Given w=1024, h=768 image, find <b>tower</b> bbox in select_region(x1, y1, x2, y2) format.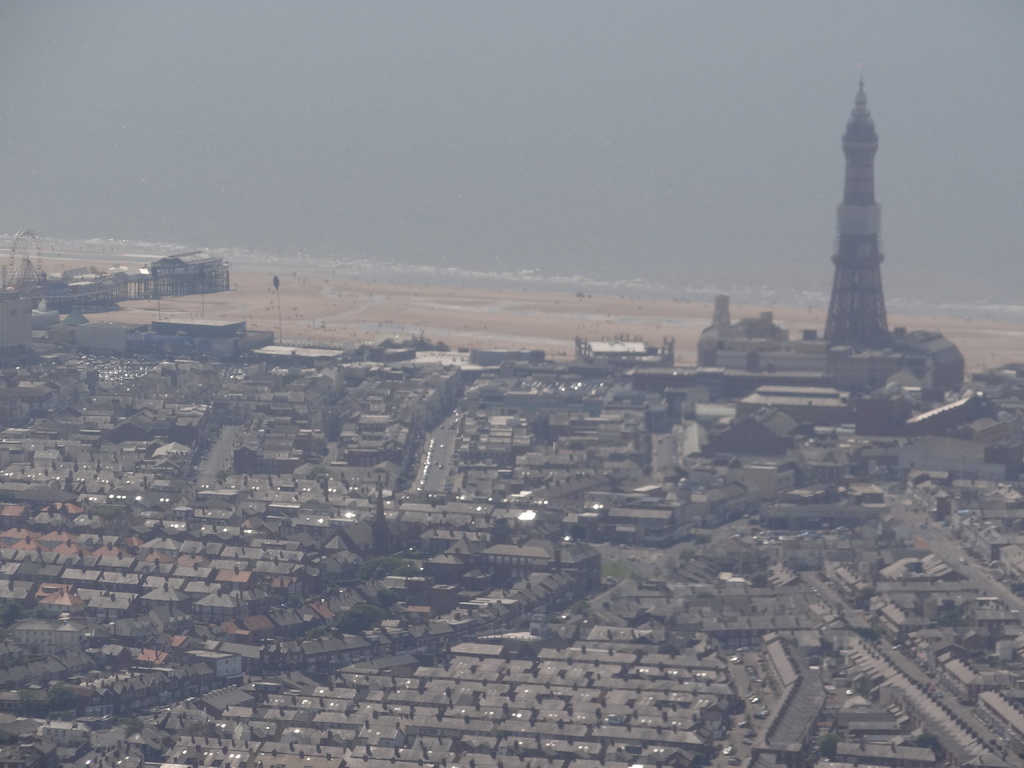
select_region(823, 77, 892, 349).
